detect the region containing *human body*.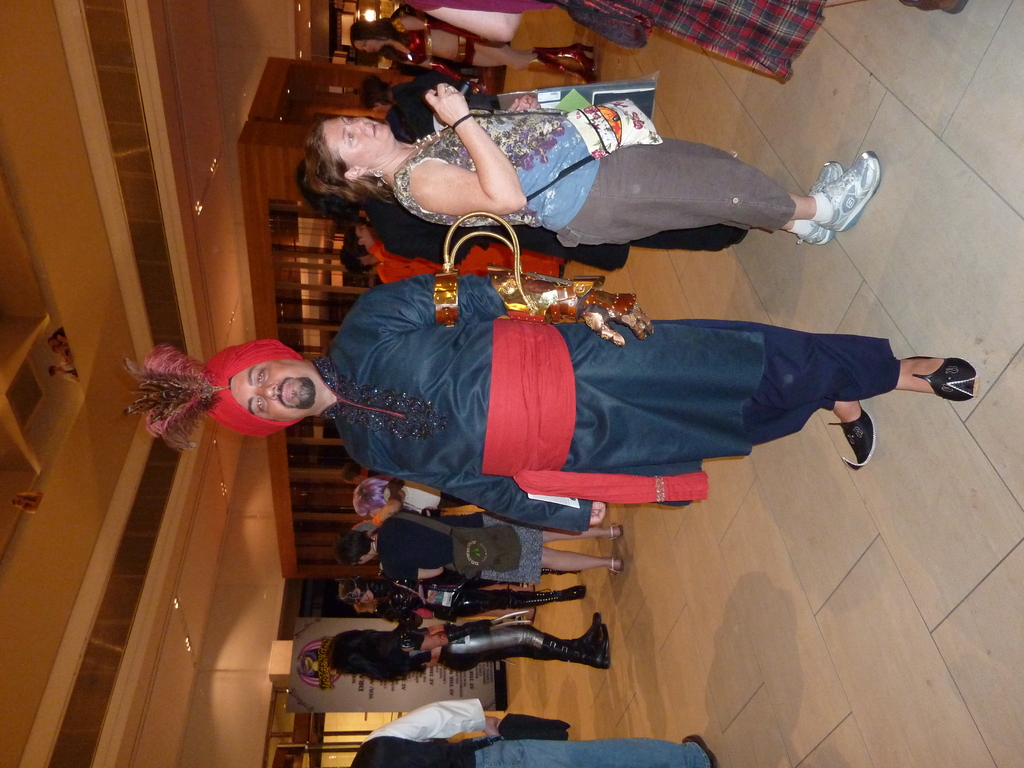
<box>369,229,563,277</box>.
